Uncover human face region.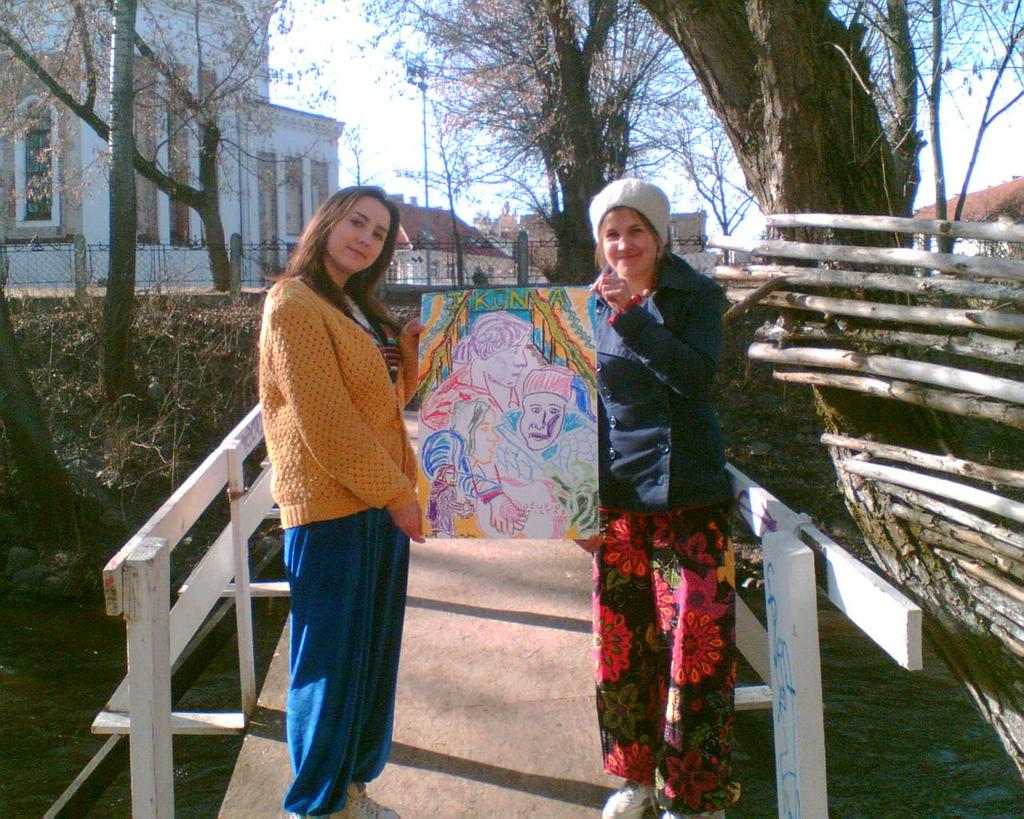
Uncovered: <bbox>522, 394, 563, 449</bbox>.
